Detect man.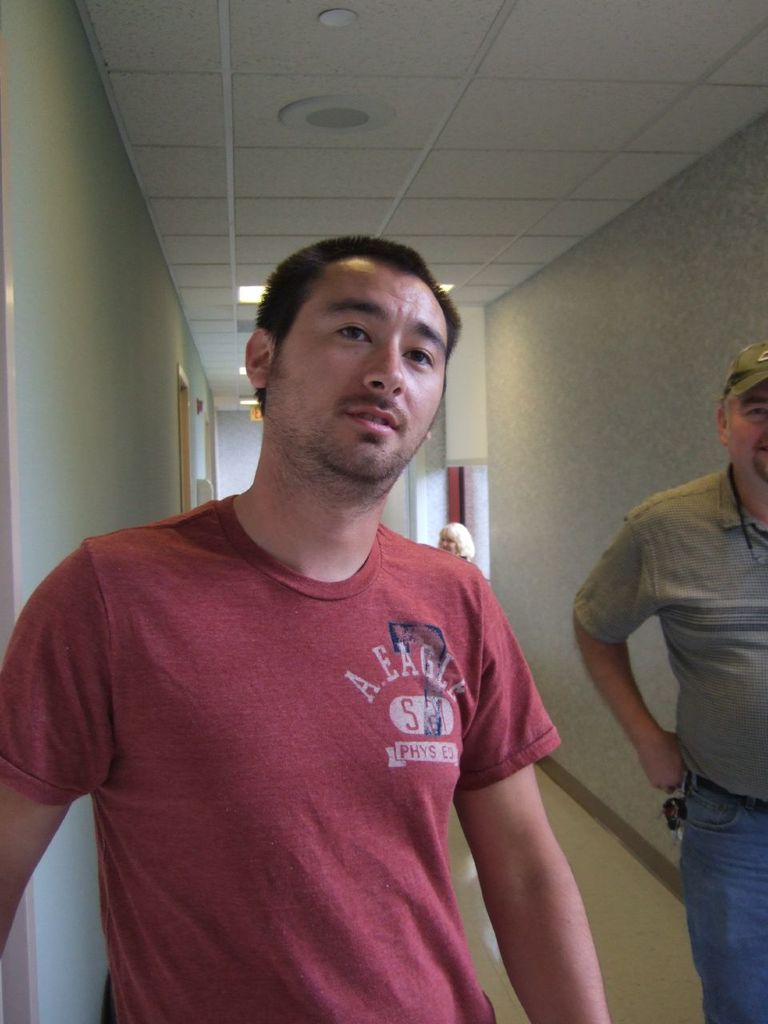
Detected at 572 341 767 1023.
